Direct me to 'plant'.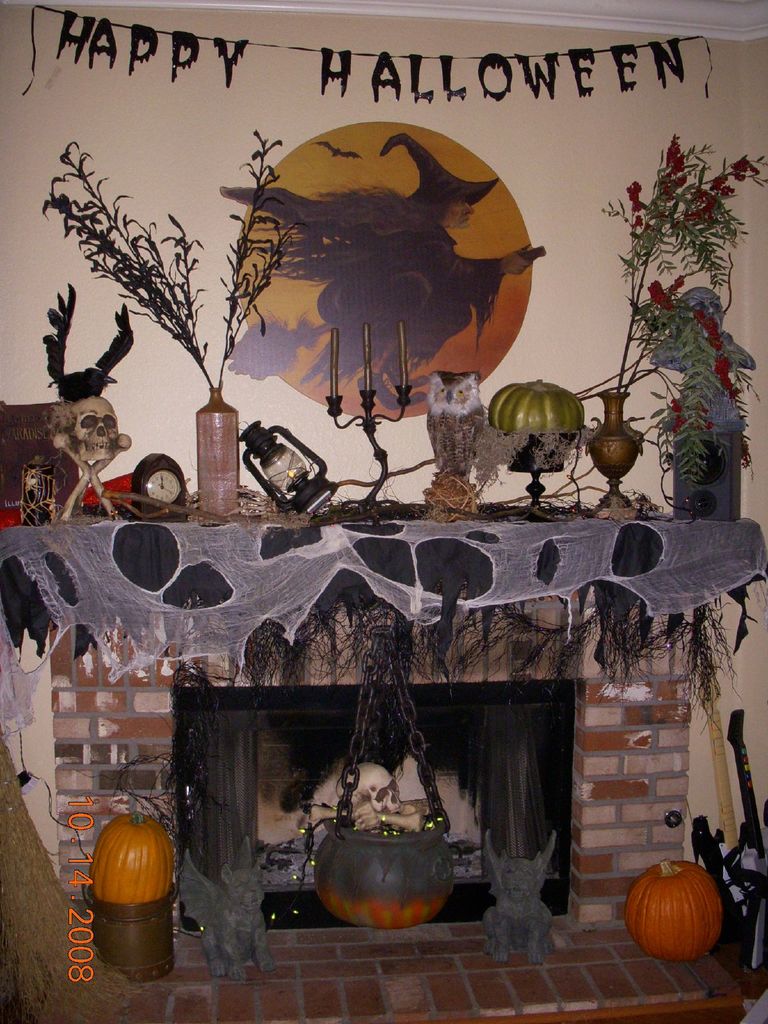
Direction: 614,102,752,520.
